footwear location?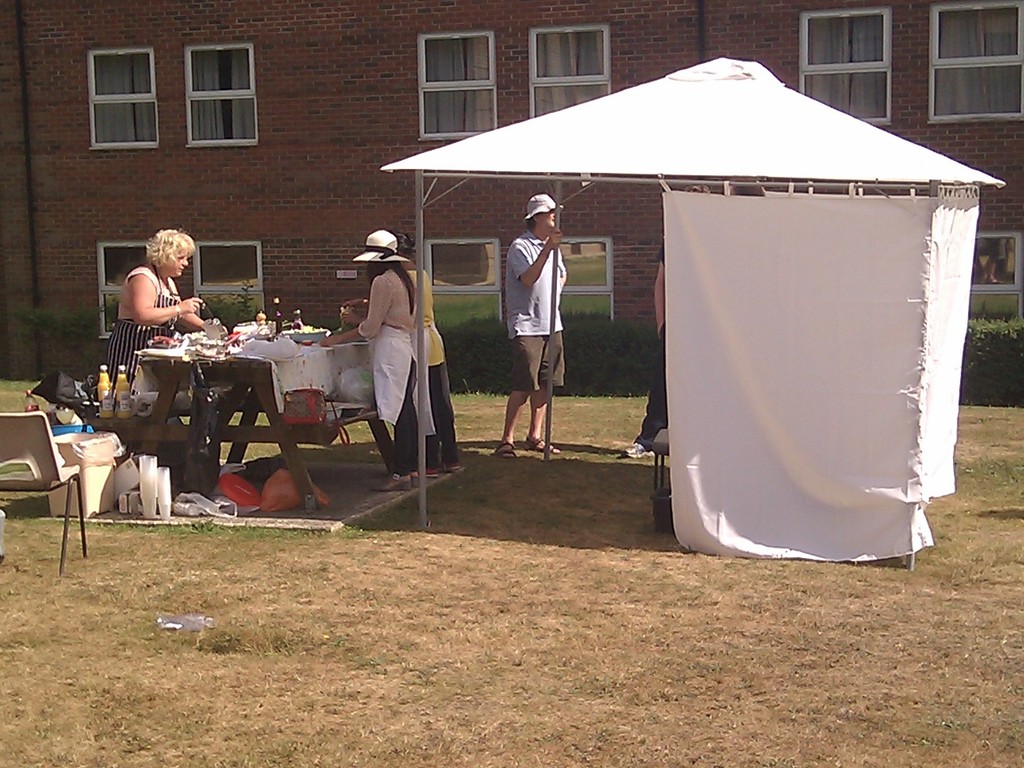
(left=376, top=472, right=412, bottom=491)
